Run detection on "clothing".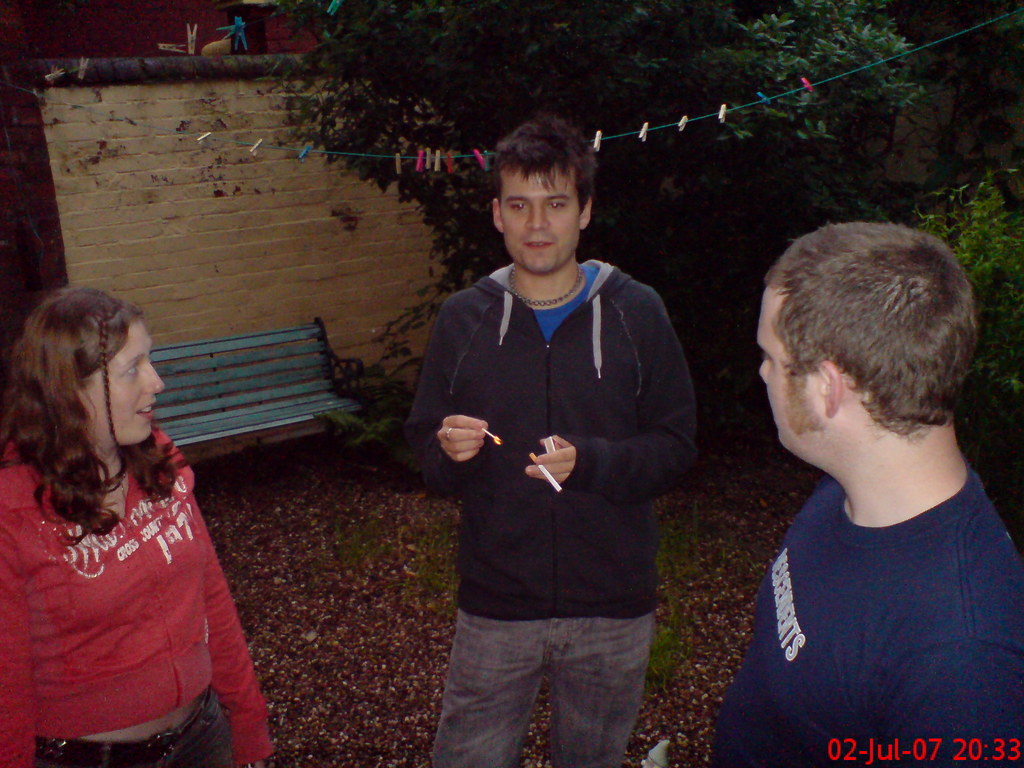
Result: region(433, 611, 656, 767).
